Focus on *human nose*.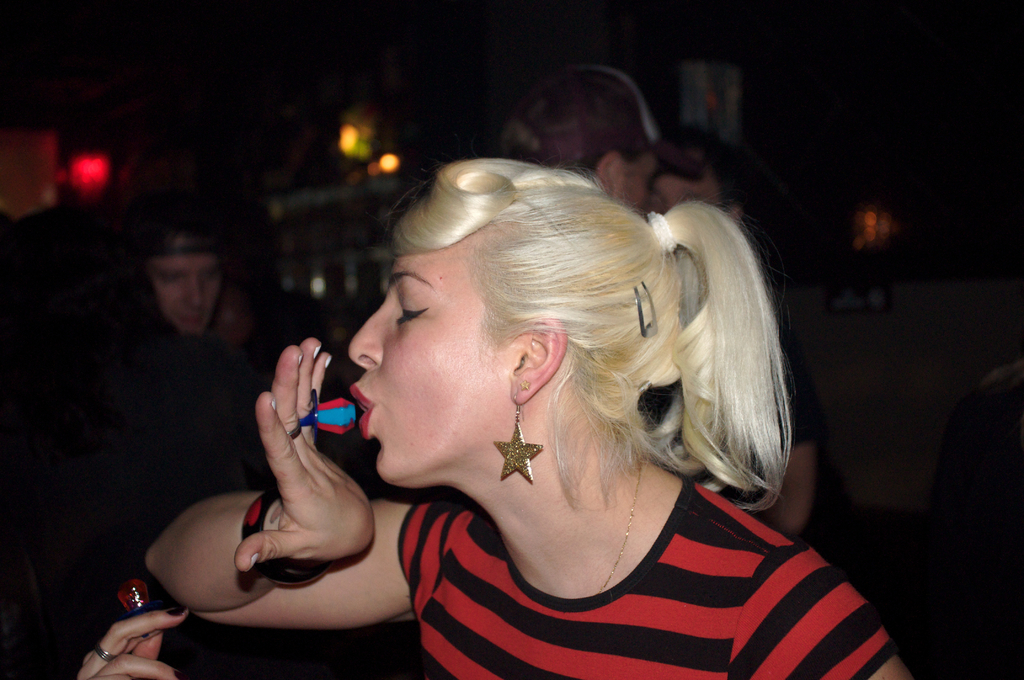
Focused at box(180, 280, 207, 314).
